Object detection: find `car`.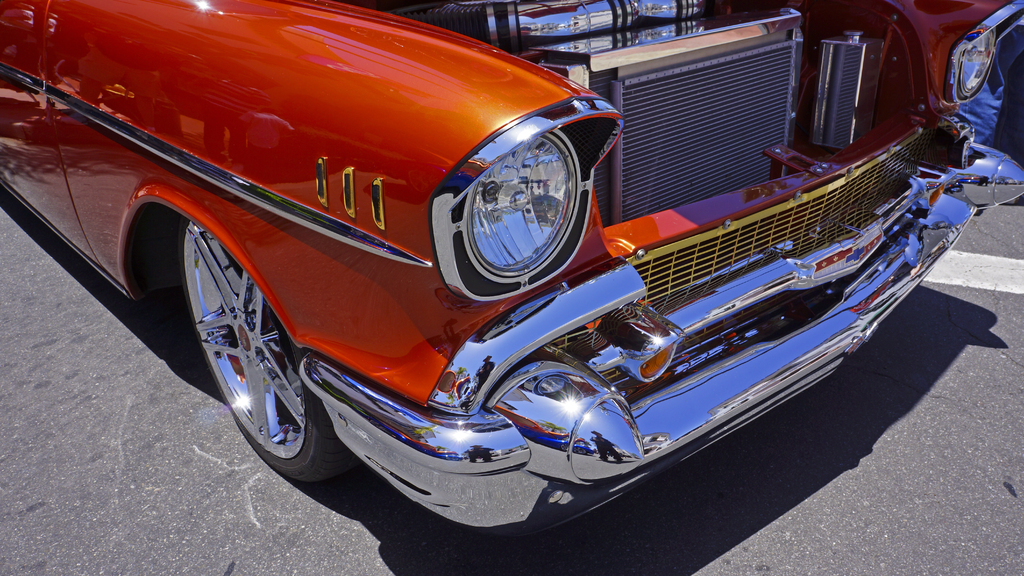
rect(0, 0, 1023, 536).
